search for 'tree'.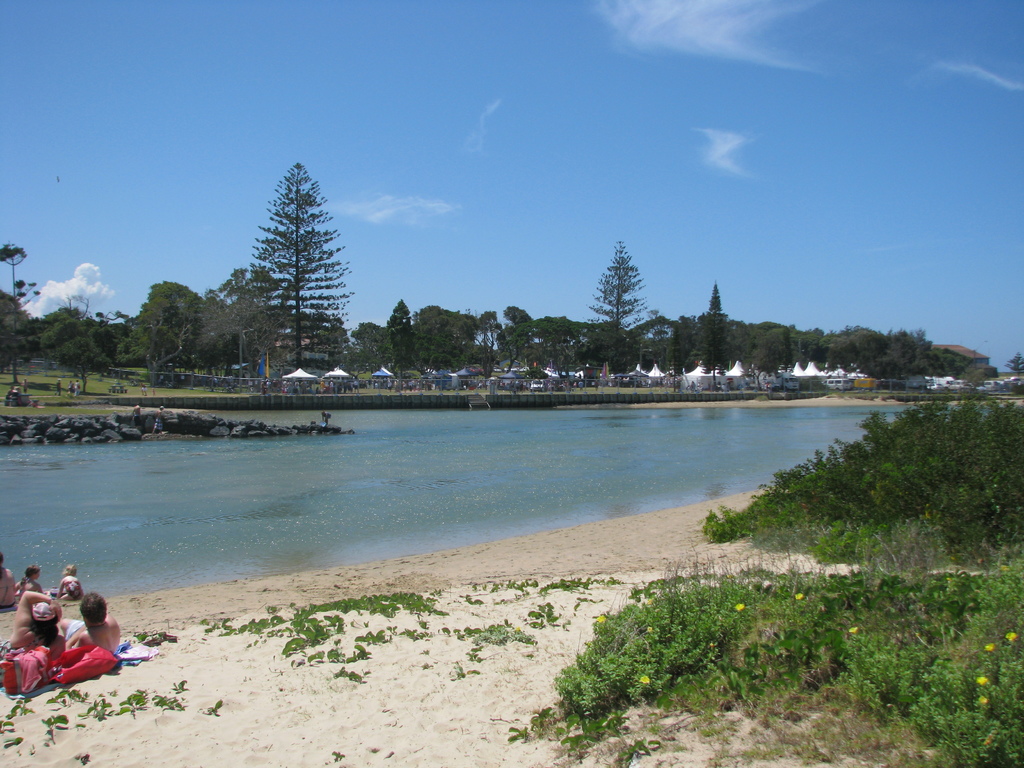
Found at bbox=[1009, 352, 1023, 377].
